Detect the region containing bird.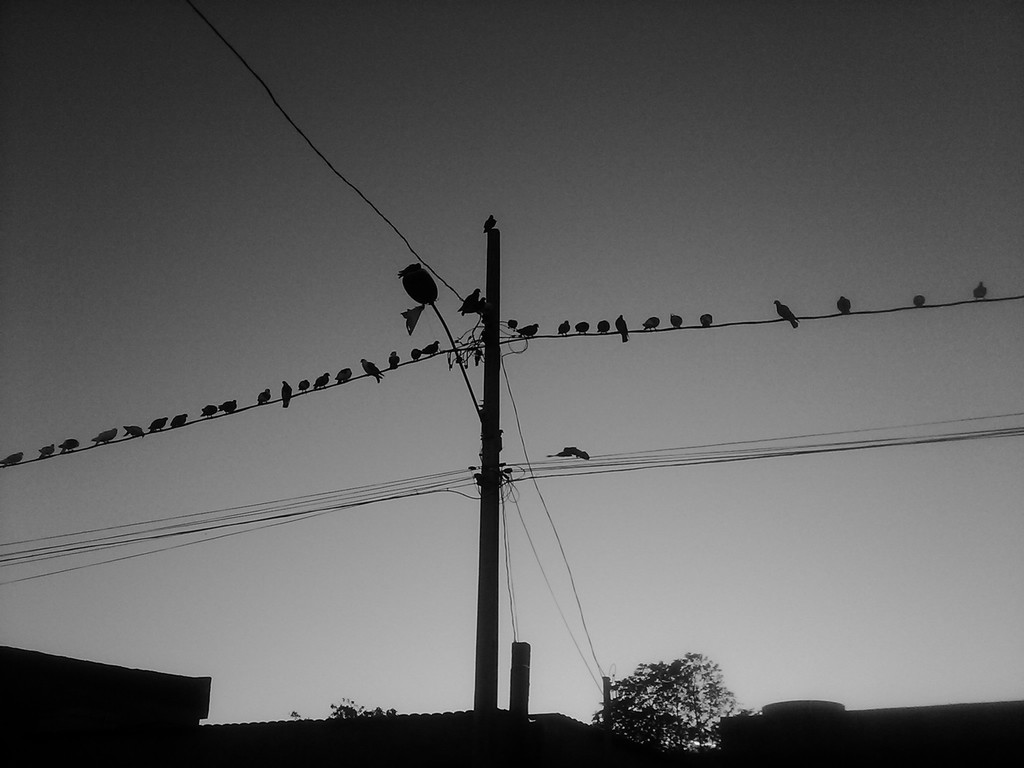
[left=767, top=298, right=803, bottom=331].
